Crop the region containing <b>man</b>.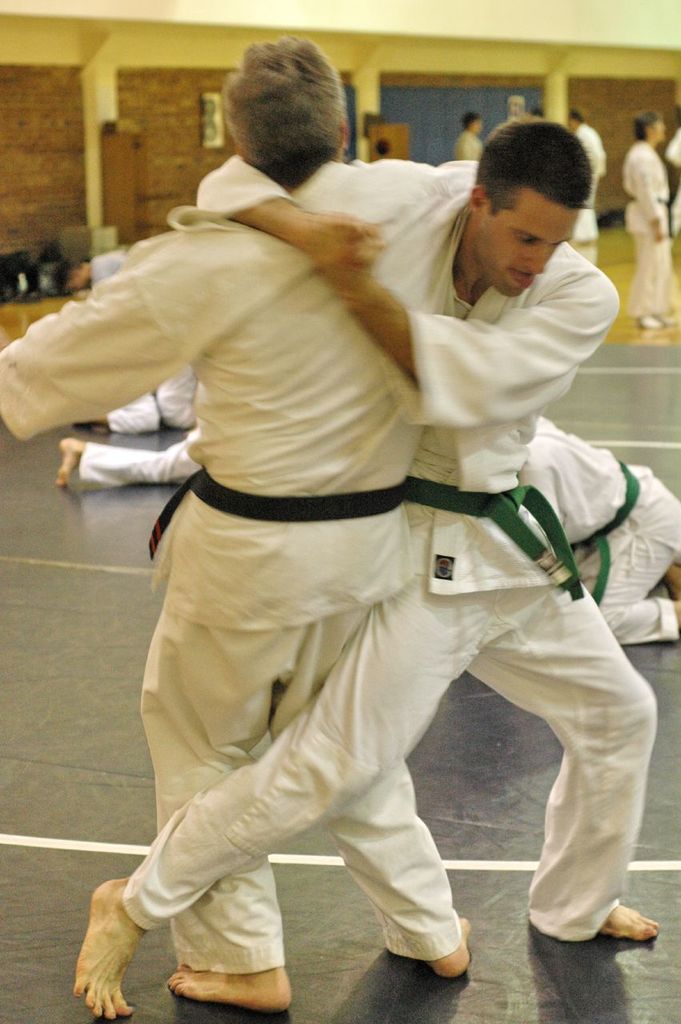
Crop region: [512, 406, 680, 638].
